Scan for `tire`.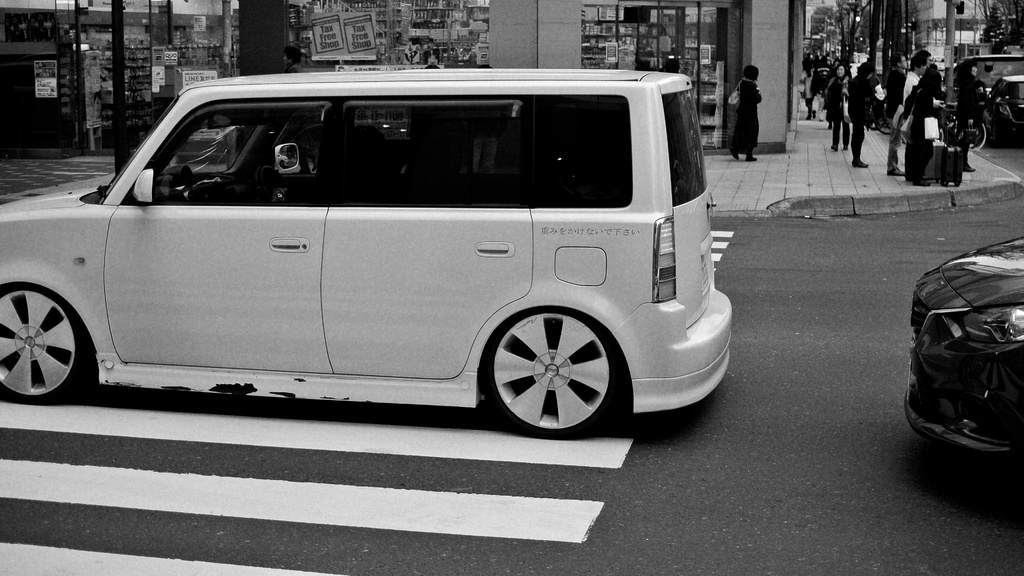
Scan result: <bbox>477, 298, 623, 428</bbox>.
